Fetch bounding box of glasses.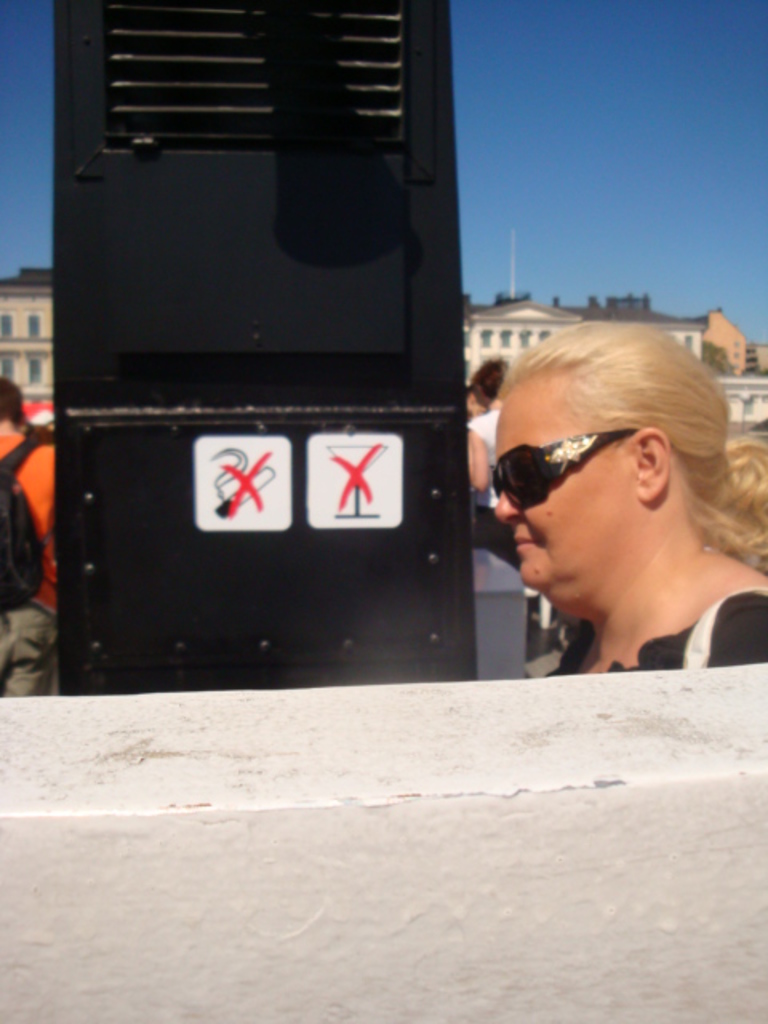
Bbox: crop(499, 435, 646, 507).
